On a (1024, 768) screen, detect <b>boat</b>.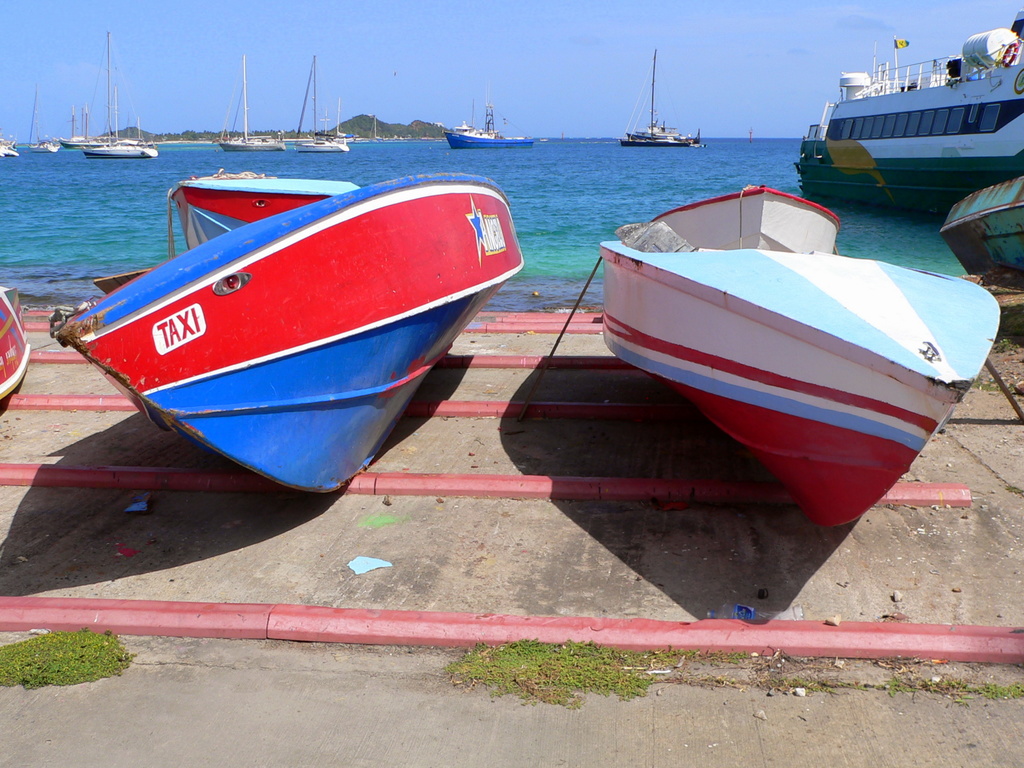
56 148 520 469.
